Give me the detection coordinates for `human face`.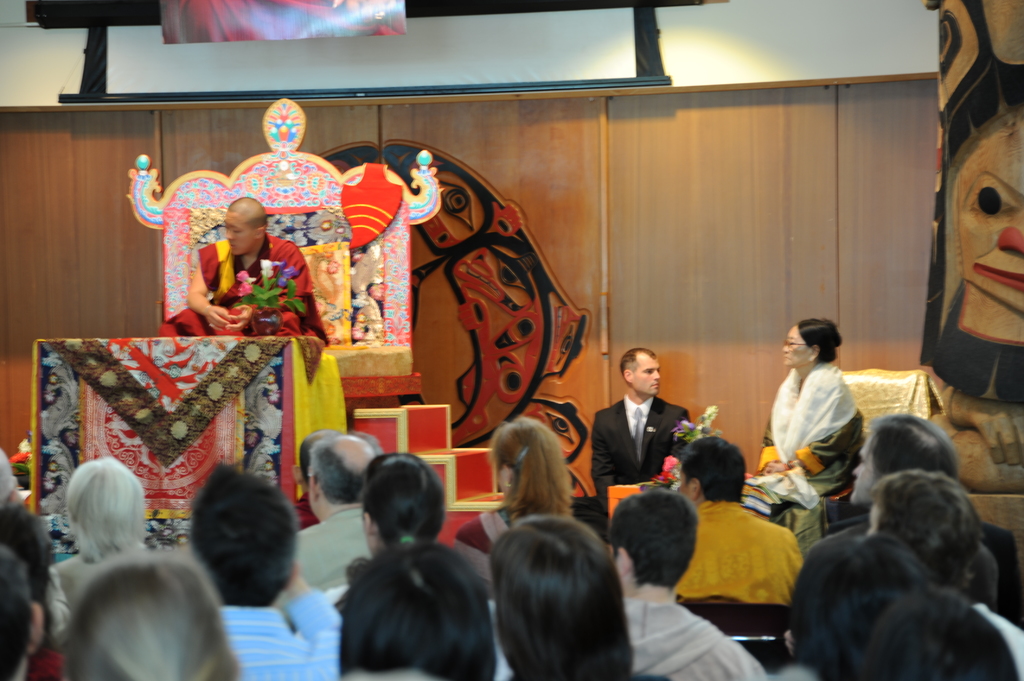
636, 355, 660, 394.
